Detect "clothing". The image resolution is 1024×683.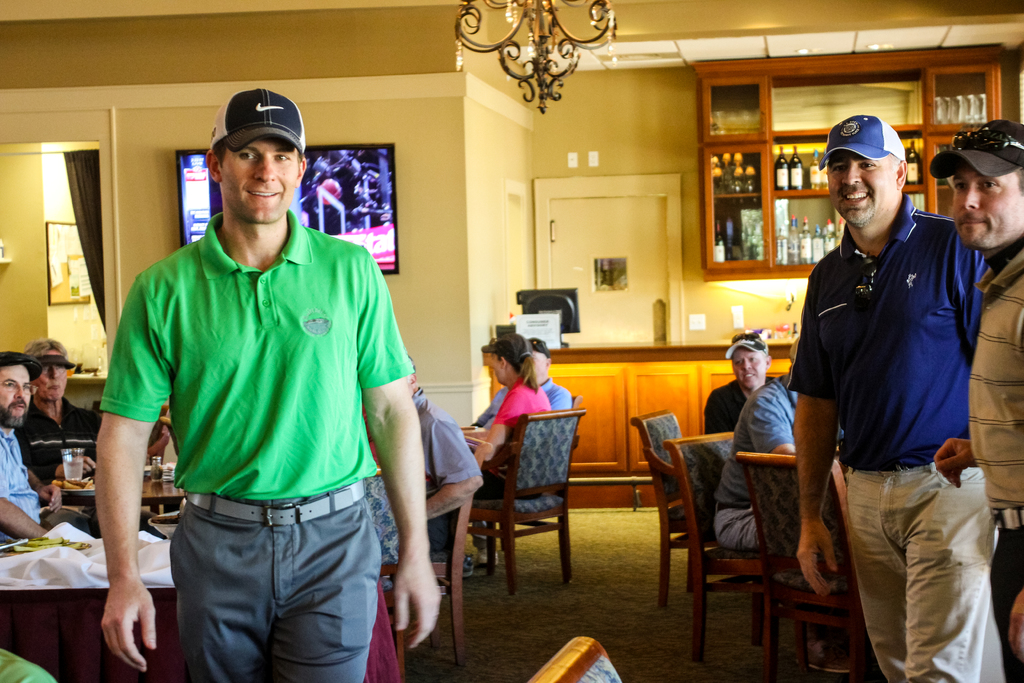
(left=710, top=504, right=758, bottom=551).
